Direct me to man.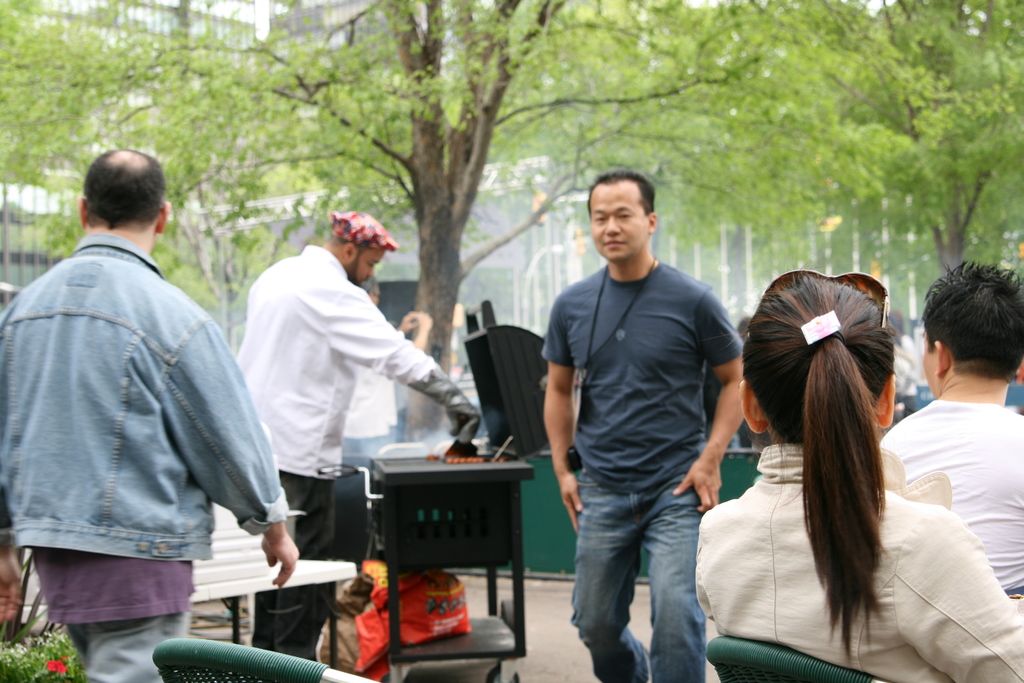
Direction: detection(543, 166, 748, 682).
